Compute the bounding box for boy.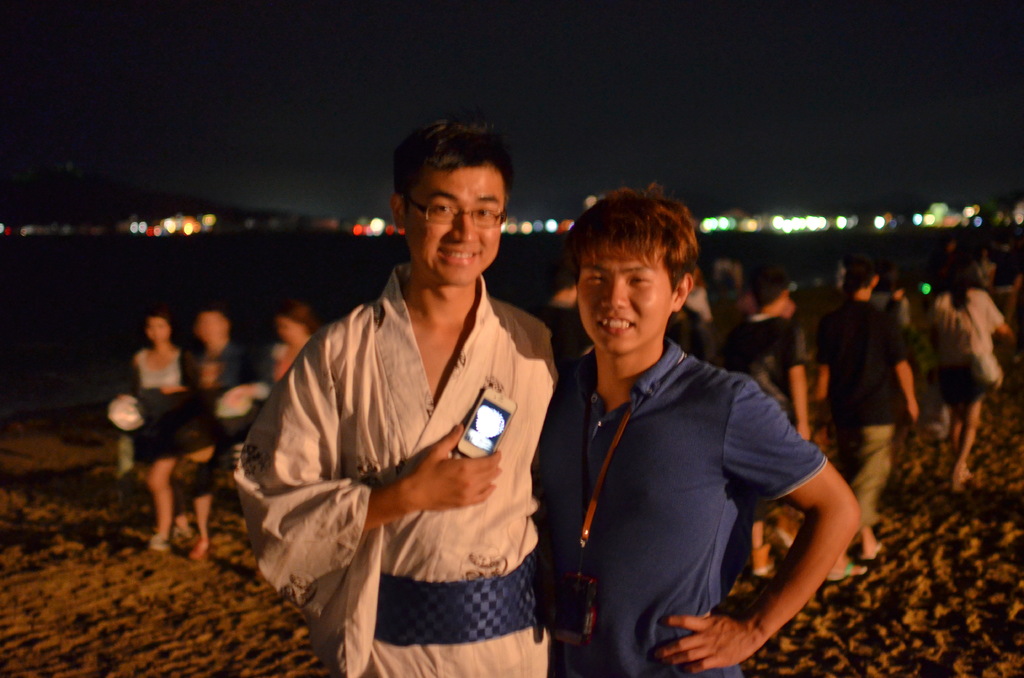
bbox=[532, 179, 861, 677].
